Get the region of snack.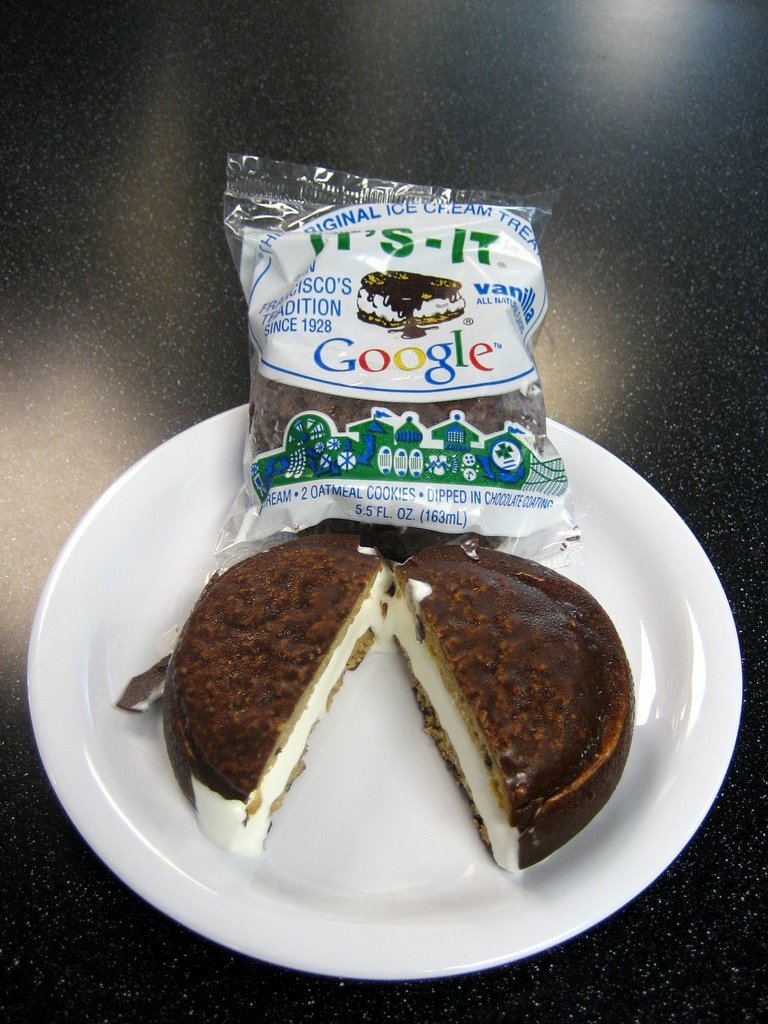
(left=199, top=210, right=567, bottom=581).
